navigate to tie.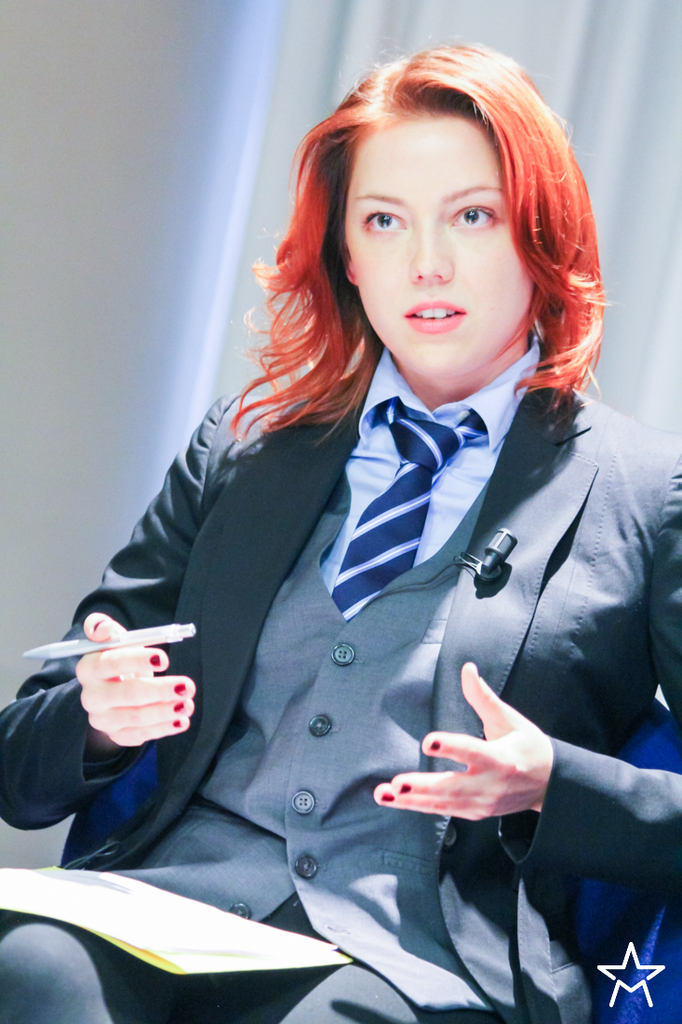
Navigation target: [left=329, top=397, right=485, bottom=623].
